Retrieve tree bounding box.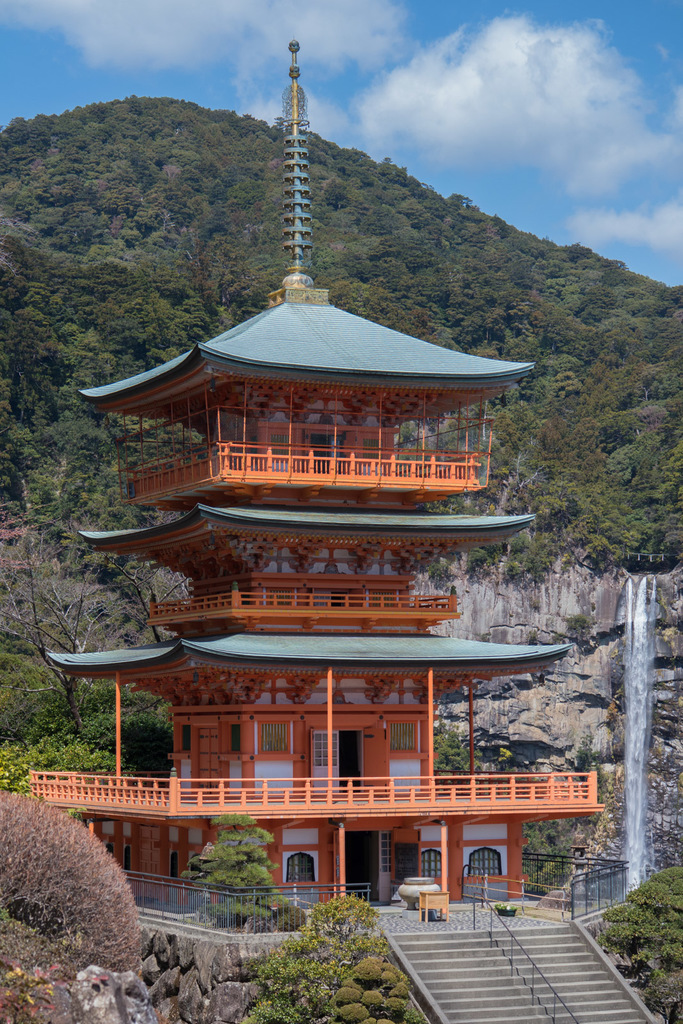
Bounding box: <bbox>330, 950, 407, 1023</bbox>.
